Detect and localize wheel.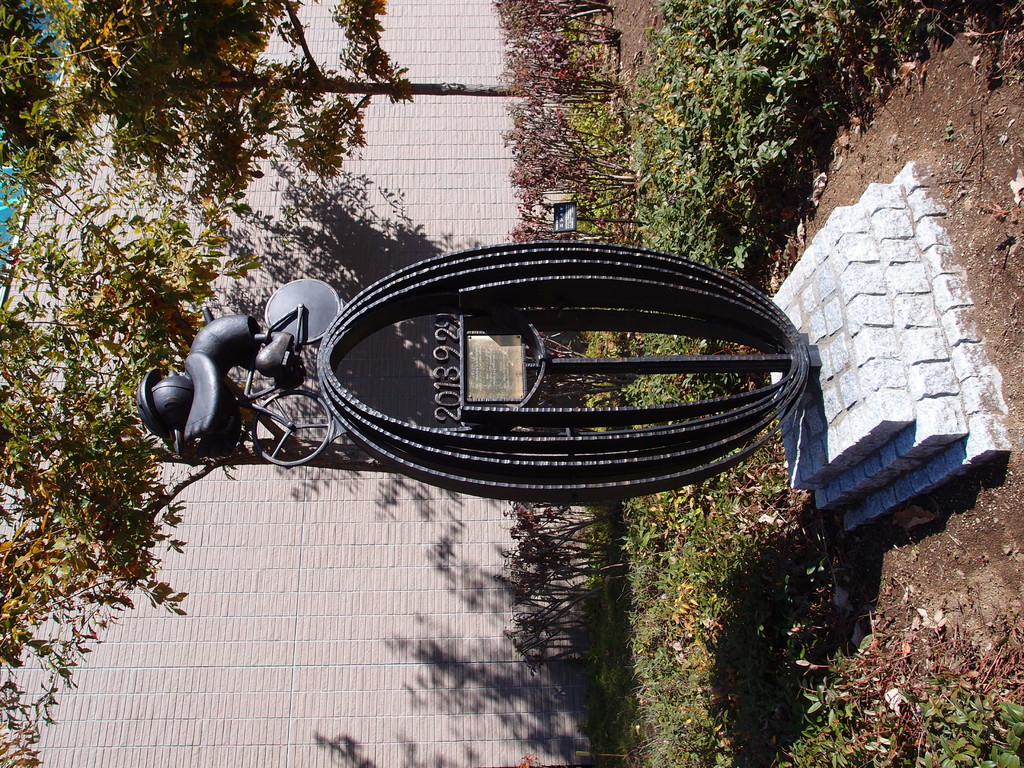
Localized at {"x1": 250, "y1": 392, "x2": 332, "y2": 466}.
